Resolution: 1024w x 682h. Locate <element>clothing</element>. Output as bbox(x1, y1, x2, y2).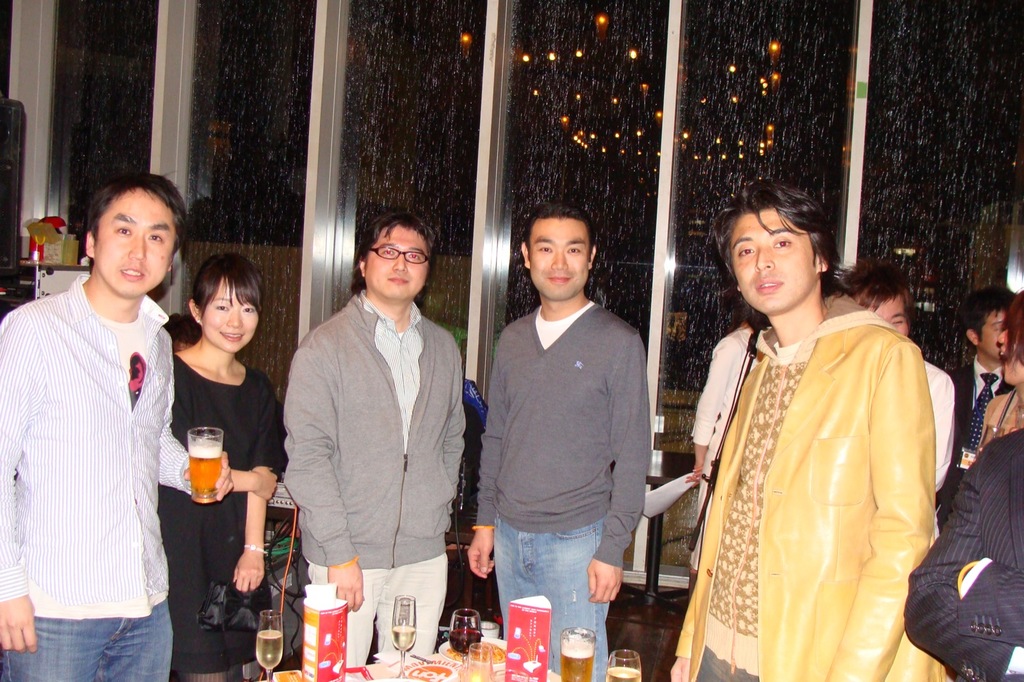
bbox(285, 288, 471, 667).
